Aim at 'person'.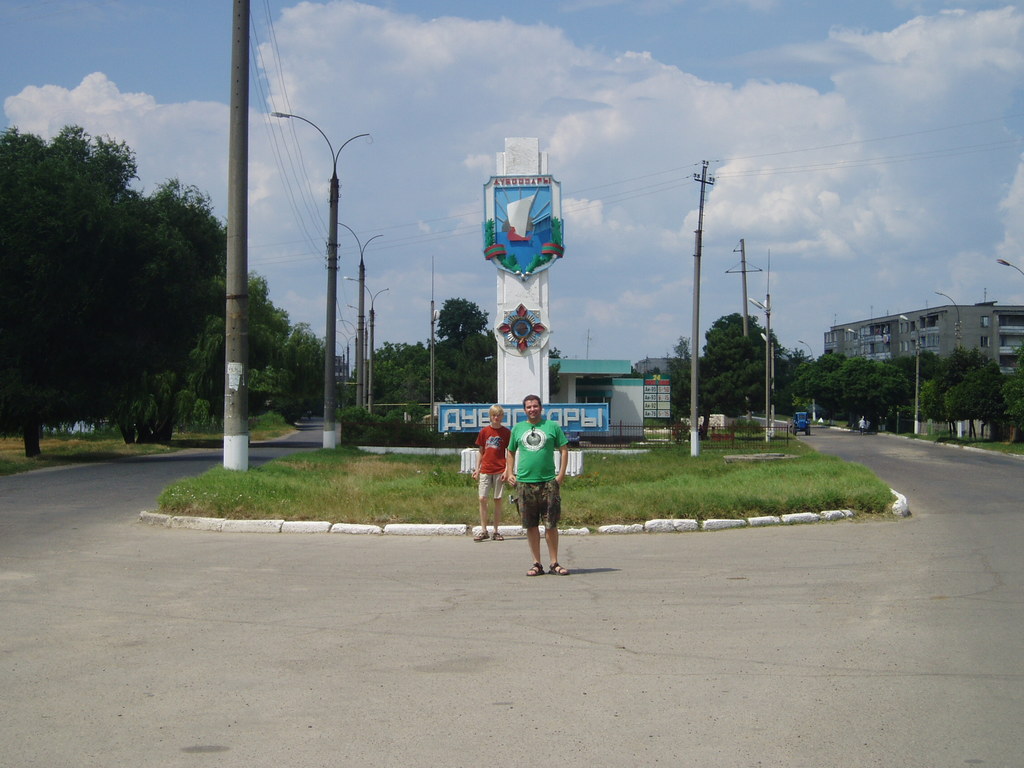
Aimed at locate(508, 394, 570, 577).
